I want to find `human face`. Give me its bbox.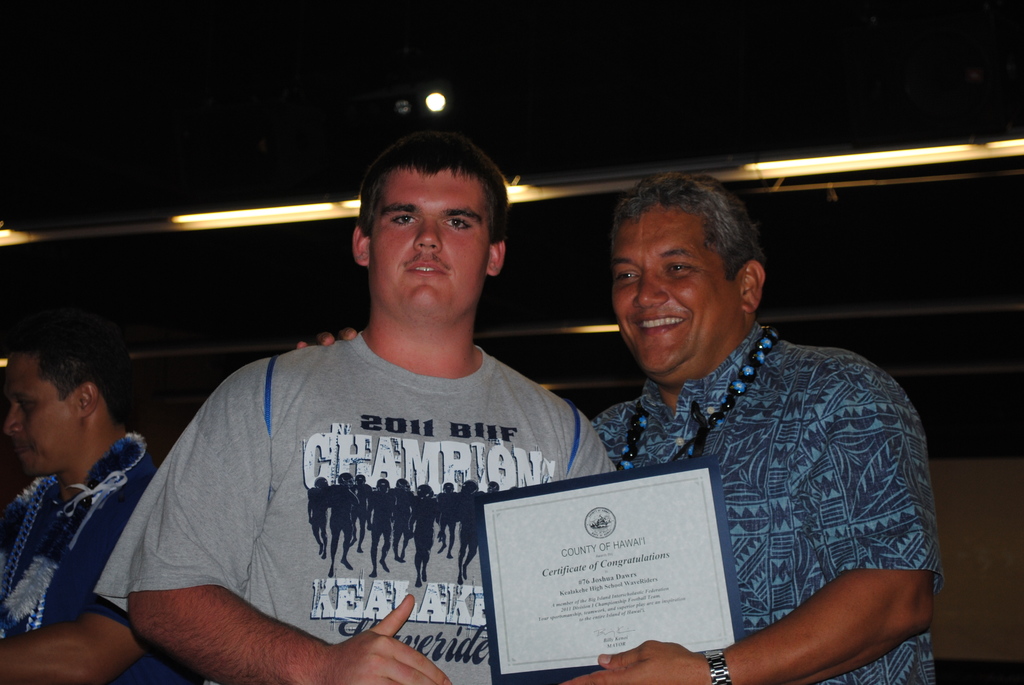
detection(364, 162, 491, 310).
